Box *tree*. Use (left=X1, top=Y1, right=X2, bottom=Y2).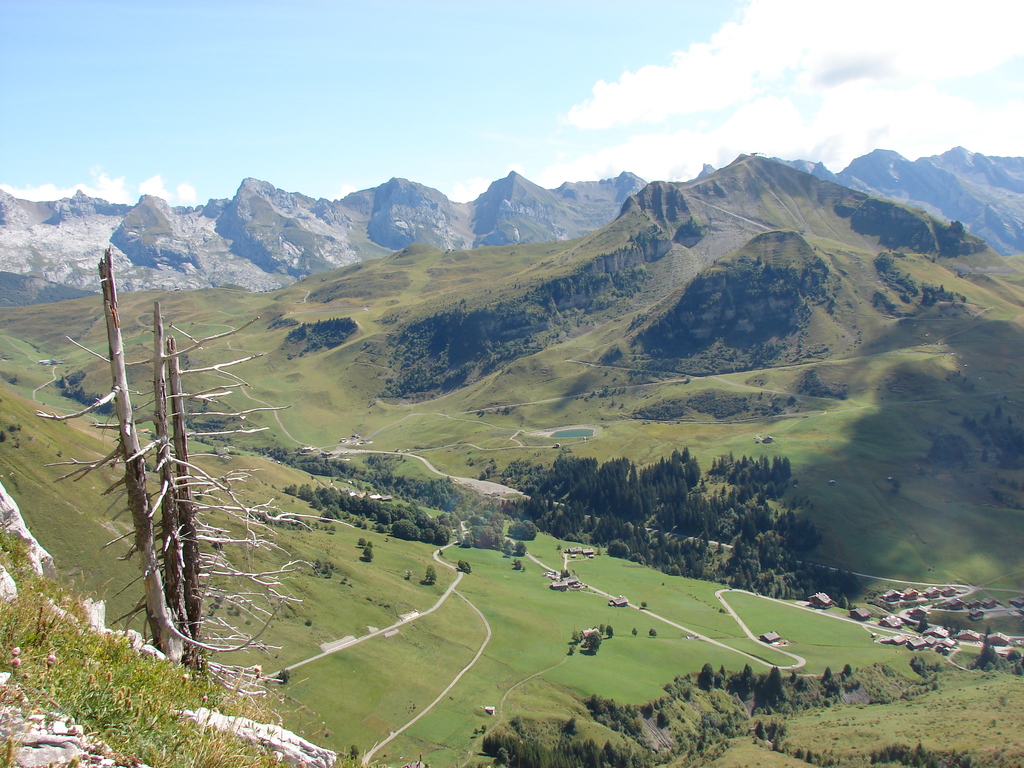
(left=628, top=628, right=643, bottom=638).
